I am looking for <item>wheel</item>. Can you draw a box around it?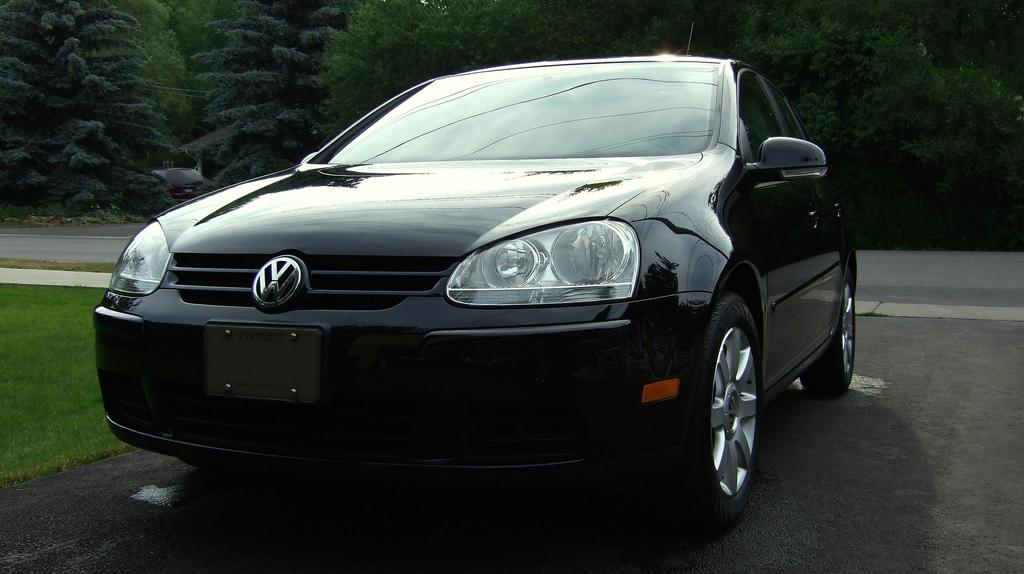
Sure, the bounding box is rect(687, 293, 765, 520).
